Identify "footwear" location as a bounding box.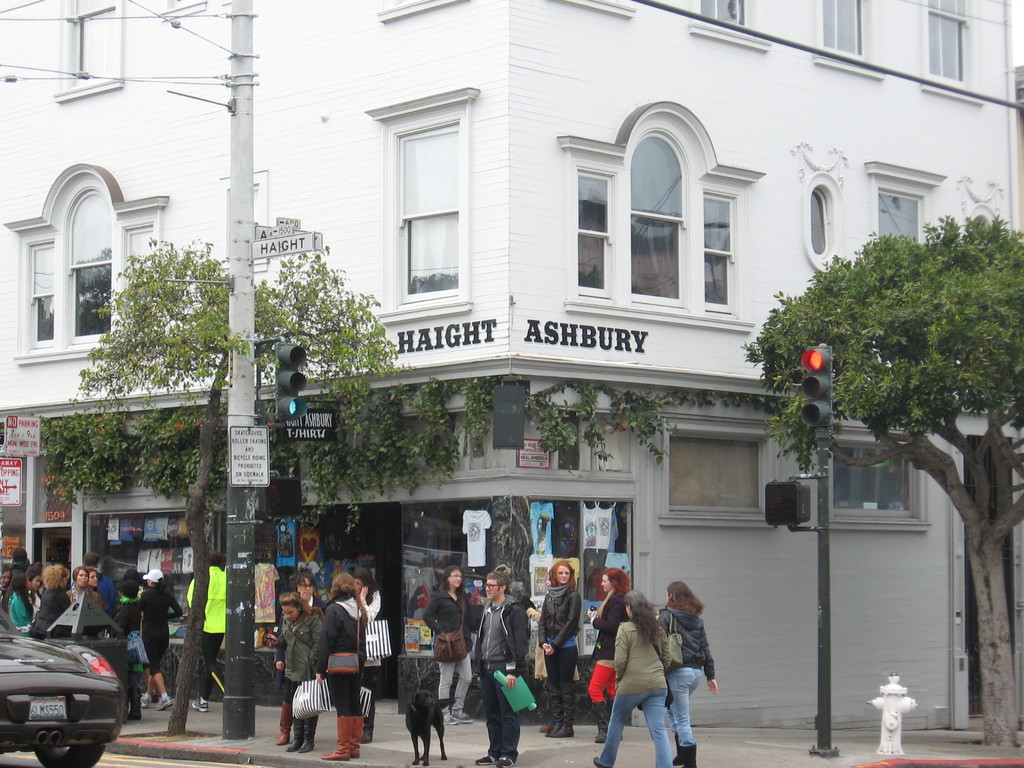
[x1=593, y1=722, x2=615, y2=745].
